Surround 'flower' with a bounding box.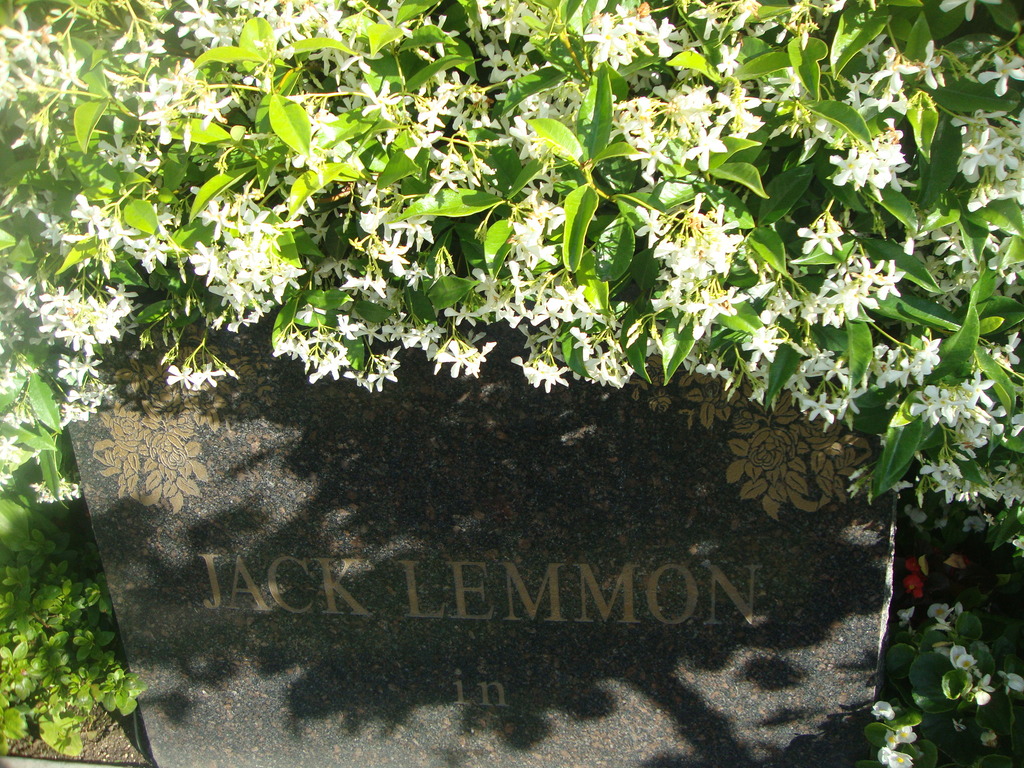
locate(906, 554, 925, 576).
